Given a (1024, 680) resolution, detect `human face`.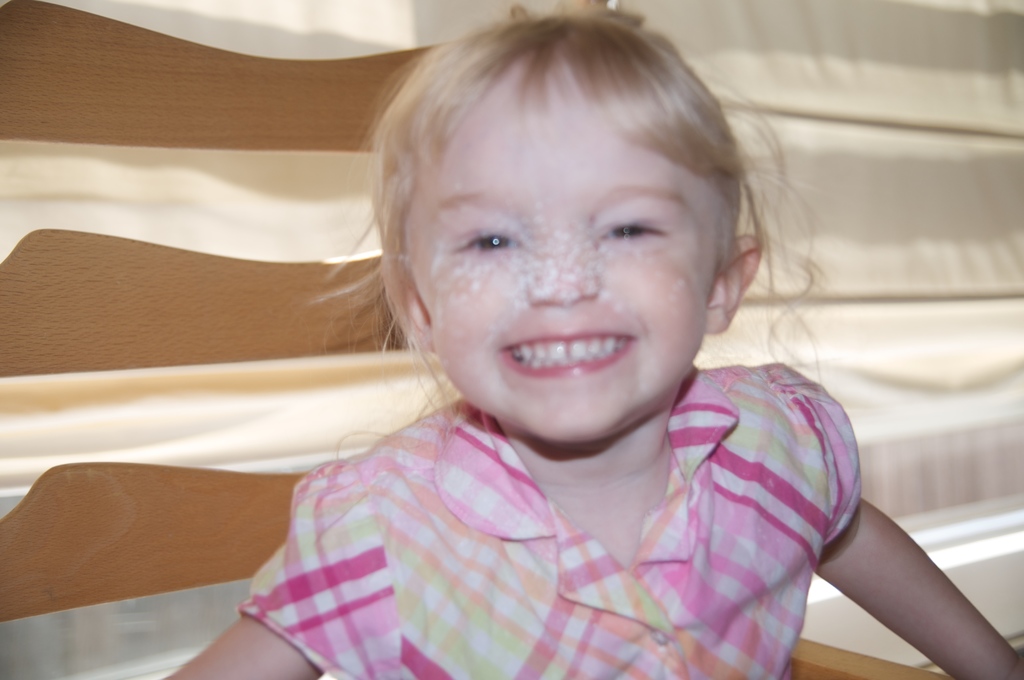
409, 55, 724, 444.
